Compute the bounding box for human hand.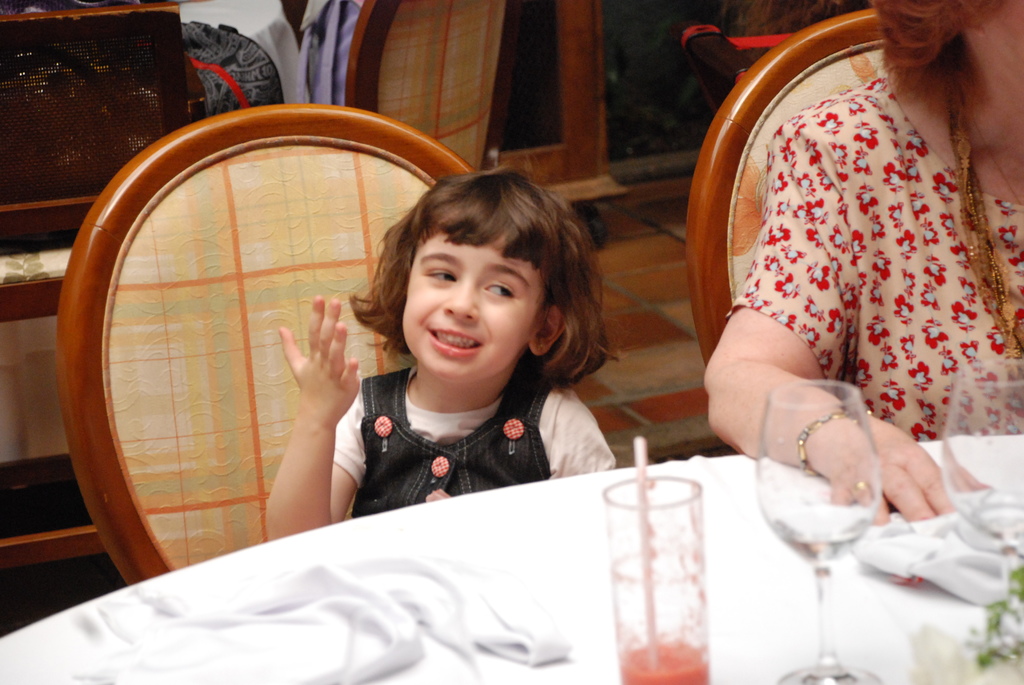
809/416/988/544.
